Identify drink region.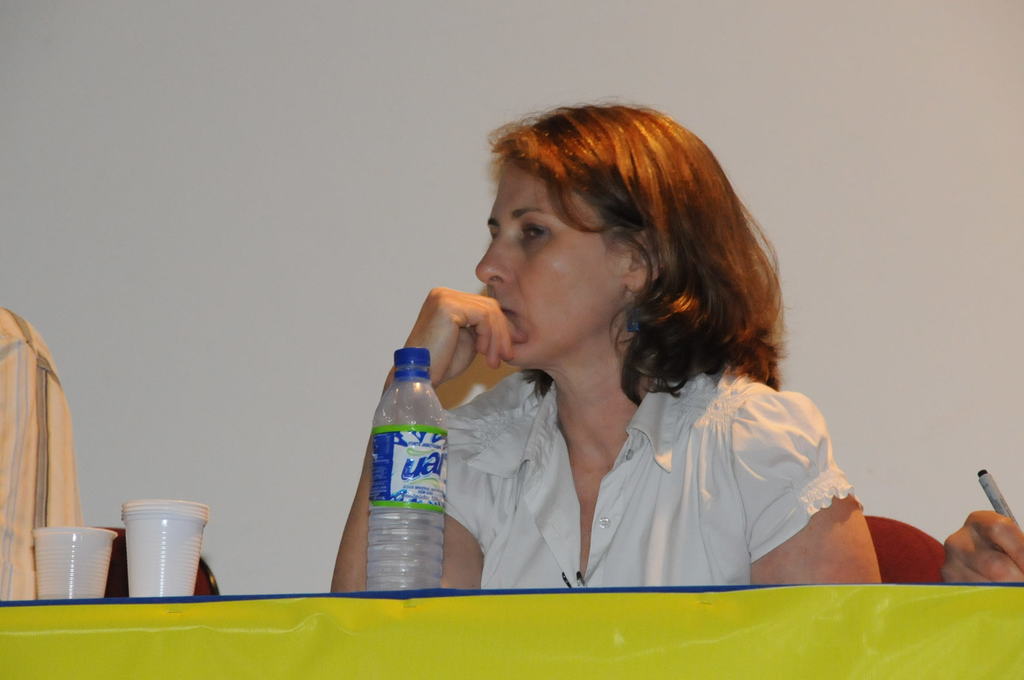
Region: {"x1": 361, "y1": 376, "x2": 444, "y2": 595}.
